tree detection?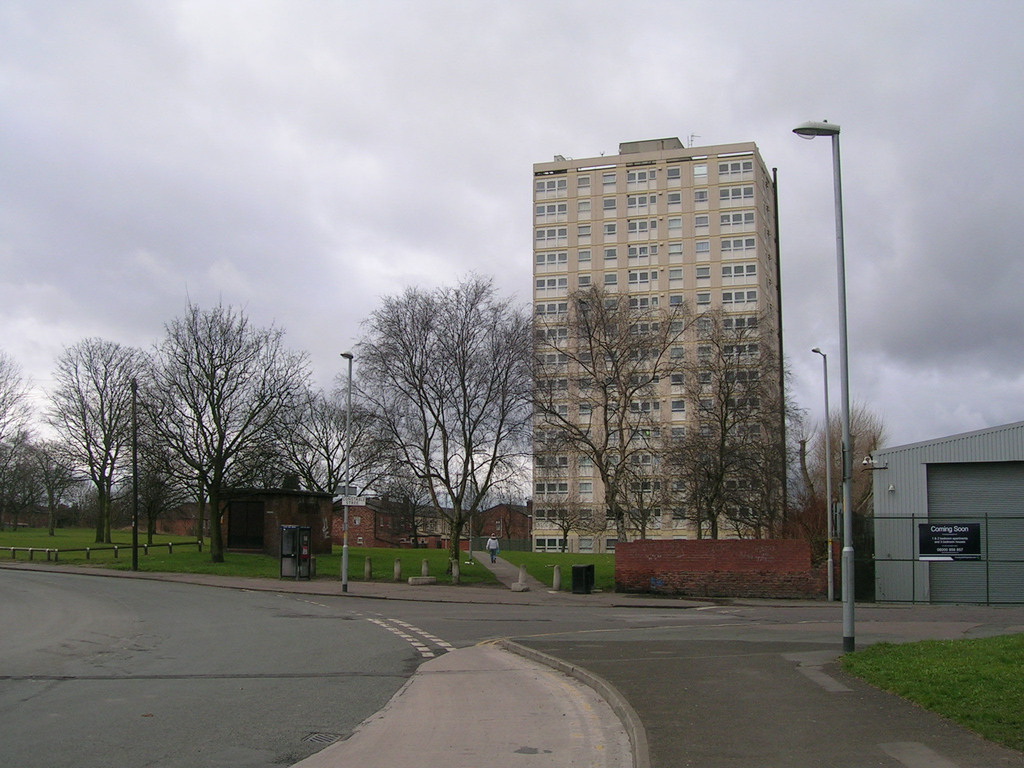
BBox(668, 305, 791, 540)
